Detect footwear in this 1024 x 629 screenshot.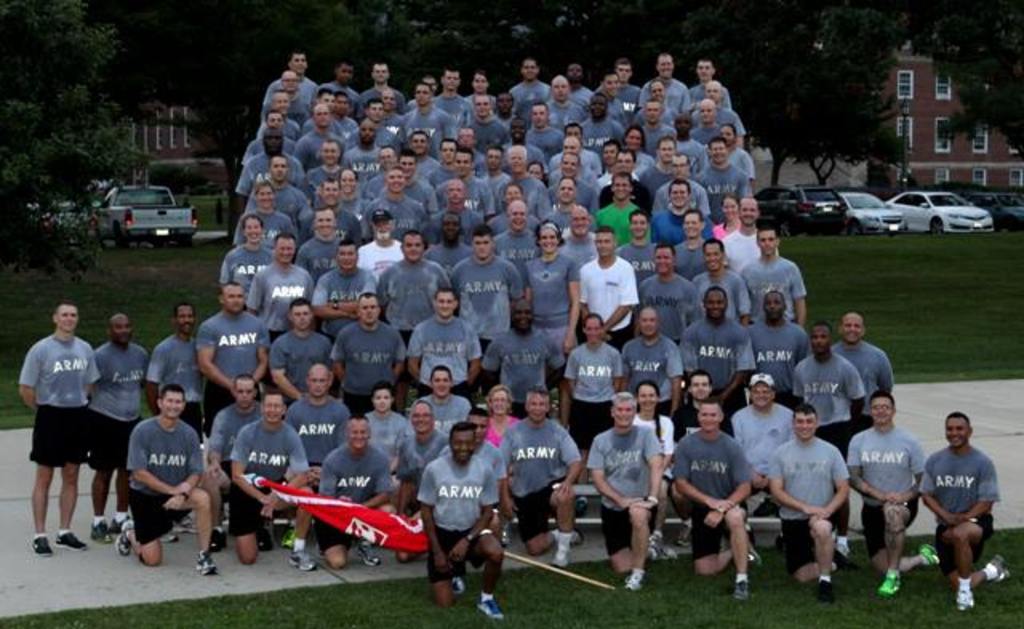
Detection: rect(88, 519, 112, 544).
